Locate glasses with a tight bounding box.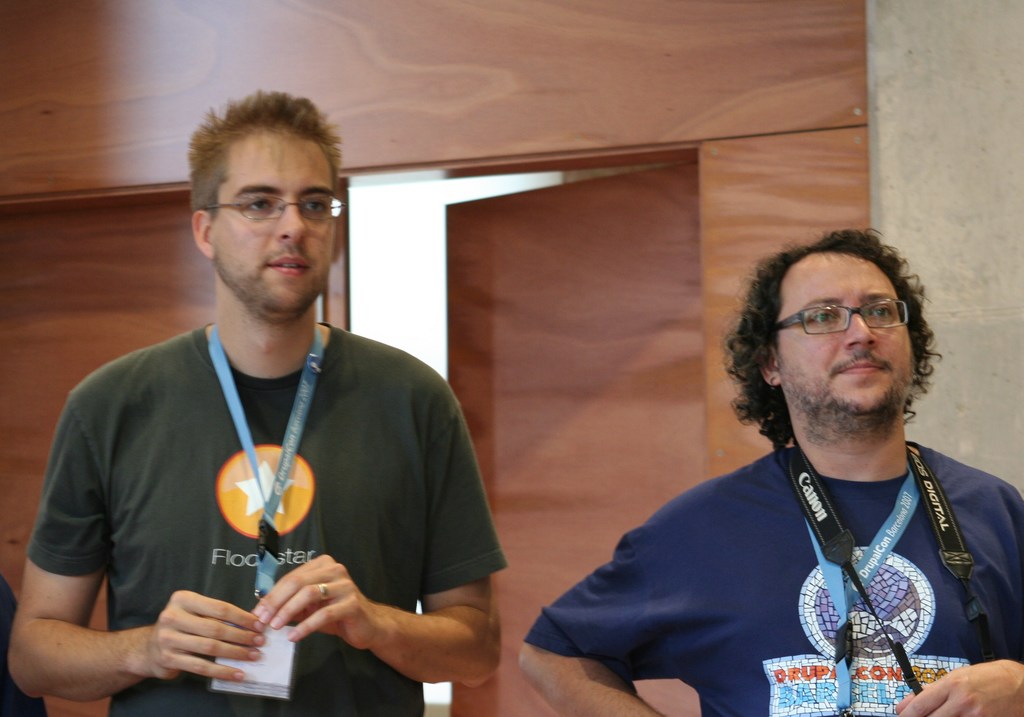
region(769, 296, 909, 337).
